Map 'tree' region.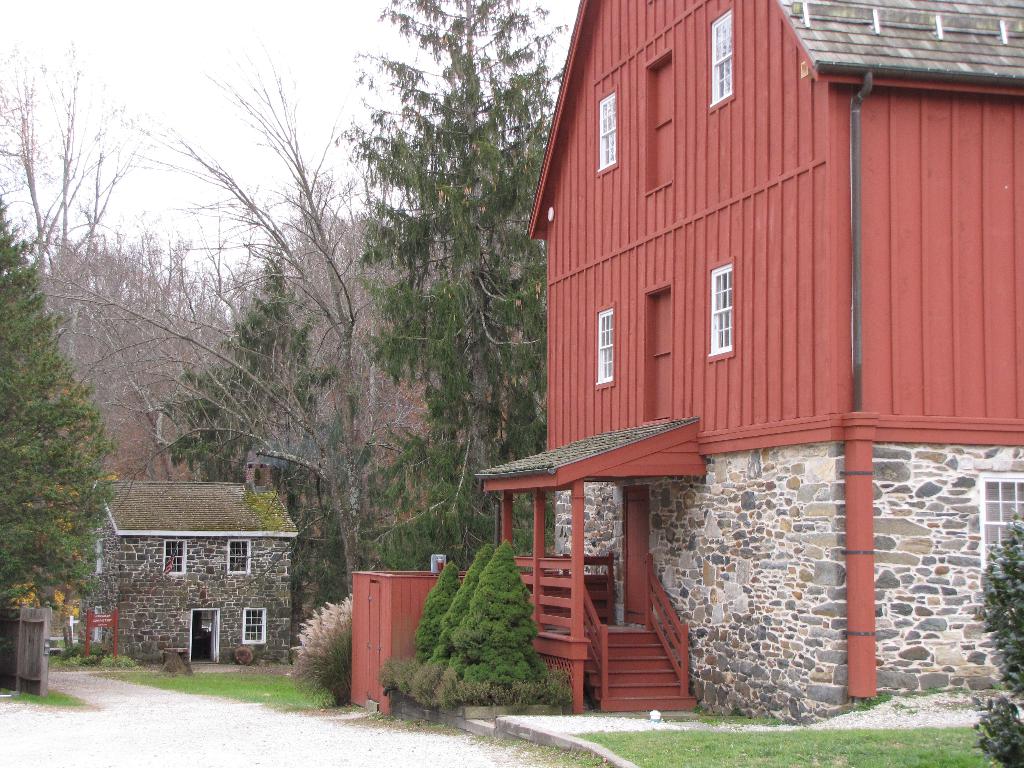
Mapped to Rect(964, 500, 1023, 767).
